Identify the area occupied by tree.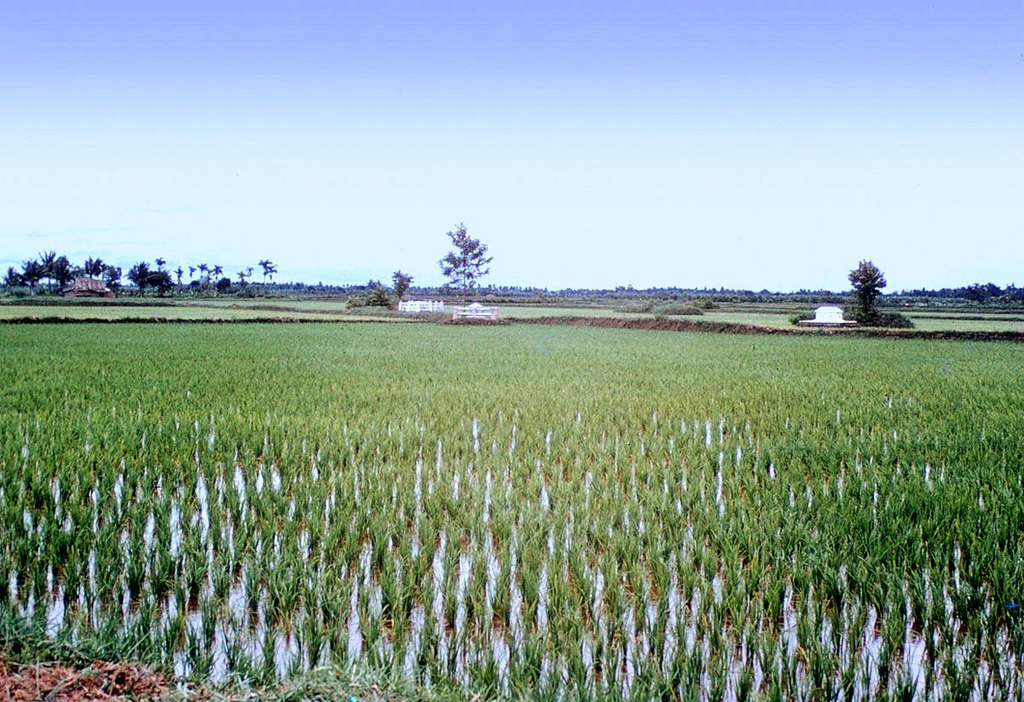
Area: rect(261, 259, 280, 288).
